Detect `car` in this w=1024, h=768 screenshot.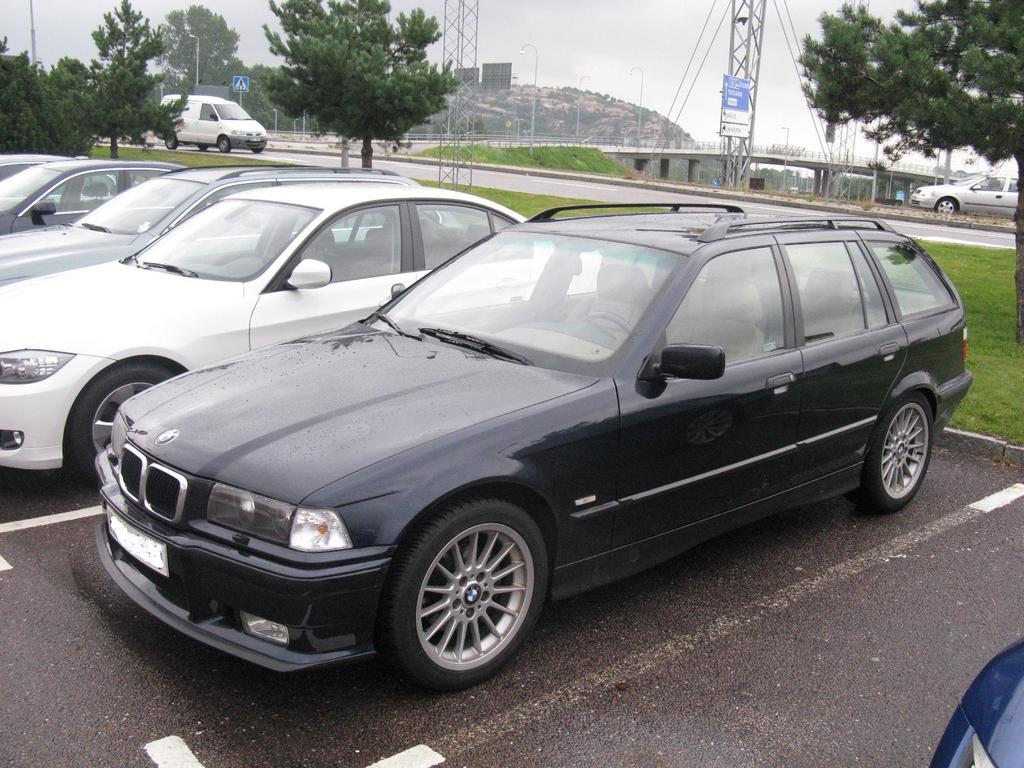
Detection: 910 175 1023 216.
